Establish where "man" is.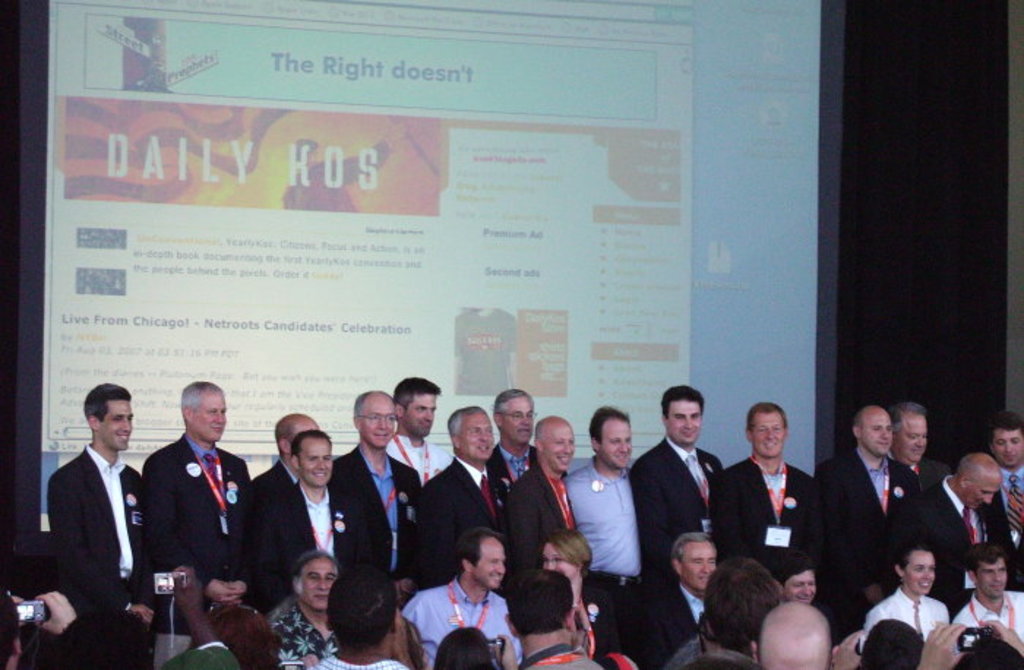
Established at box(386, 374, 451, 477).
